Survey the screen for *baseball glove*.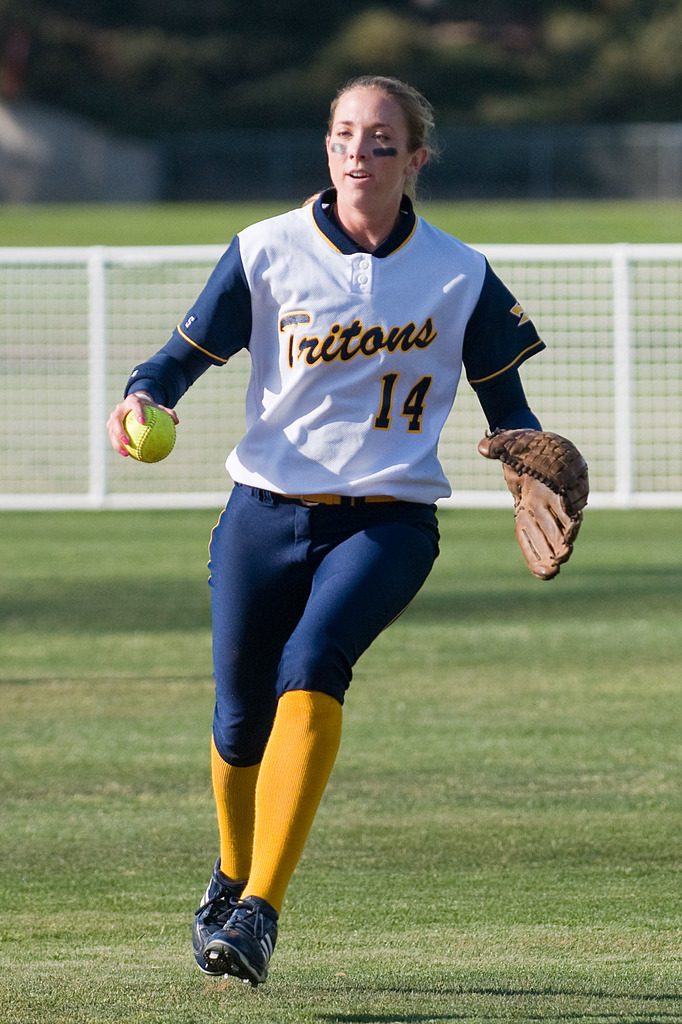
Survey found: 477:427:590:582.
